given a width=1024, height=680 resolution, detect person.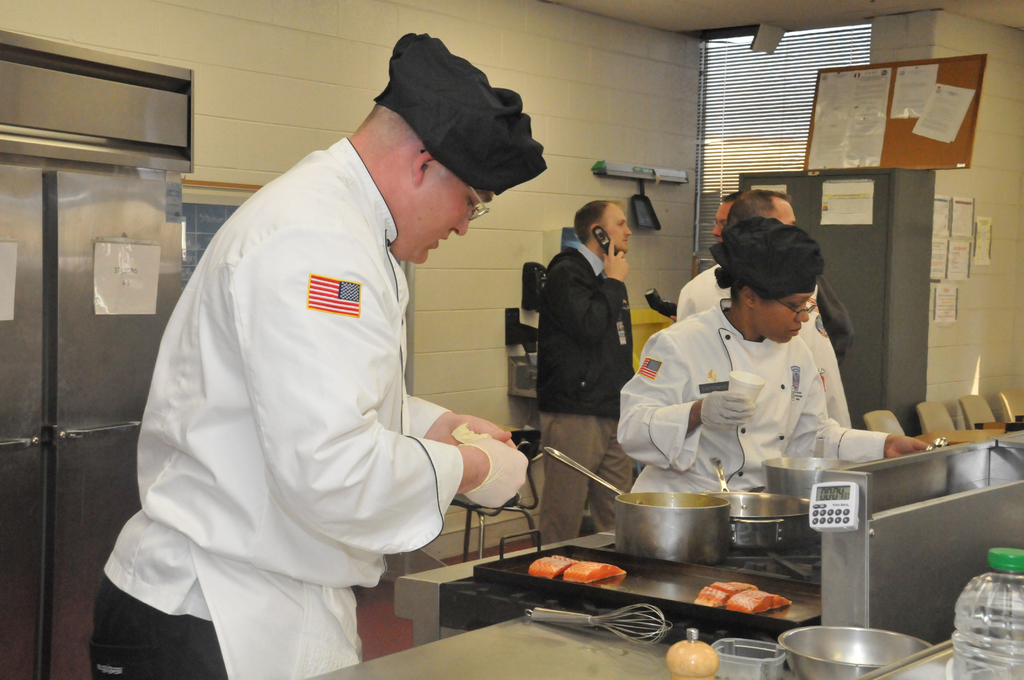
BBox(675, 188, 853, 429).
